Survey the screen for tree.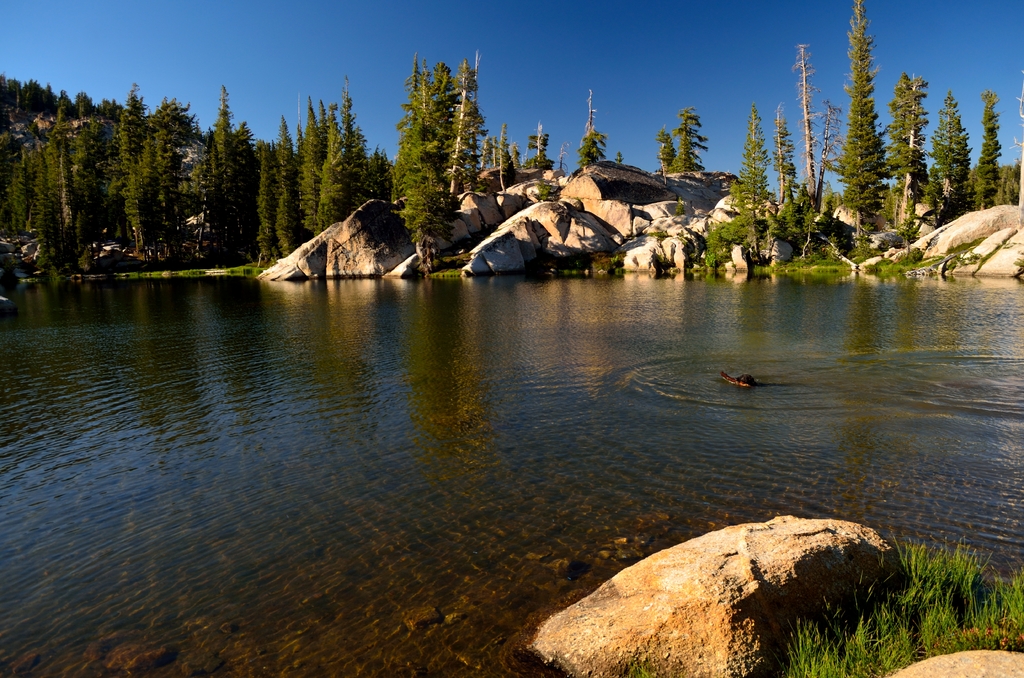
Survey found: <region>582, 88, 608, 167</region>.
